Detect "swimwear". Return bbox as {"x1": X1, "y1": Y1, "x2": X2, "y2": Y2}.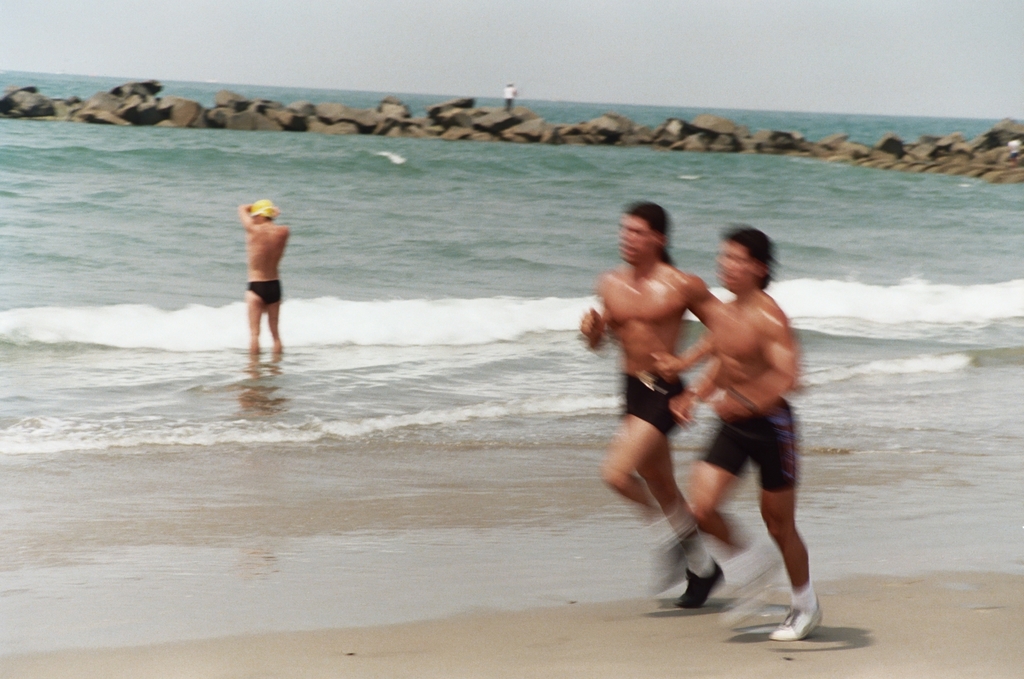
{"x1": 688, "y1": 394, "x2": 798, "y2": 492}.
